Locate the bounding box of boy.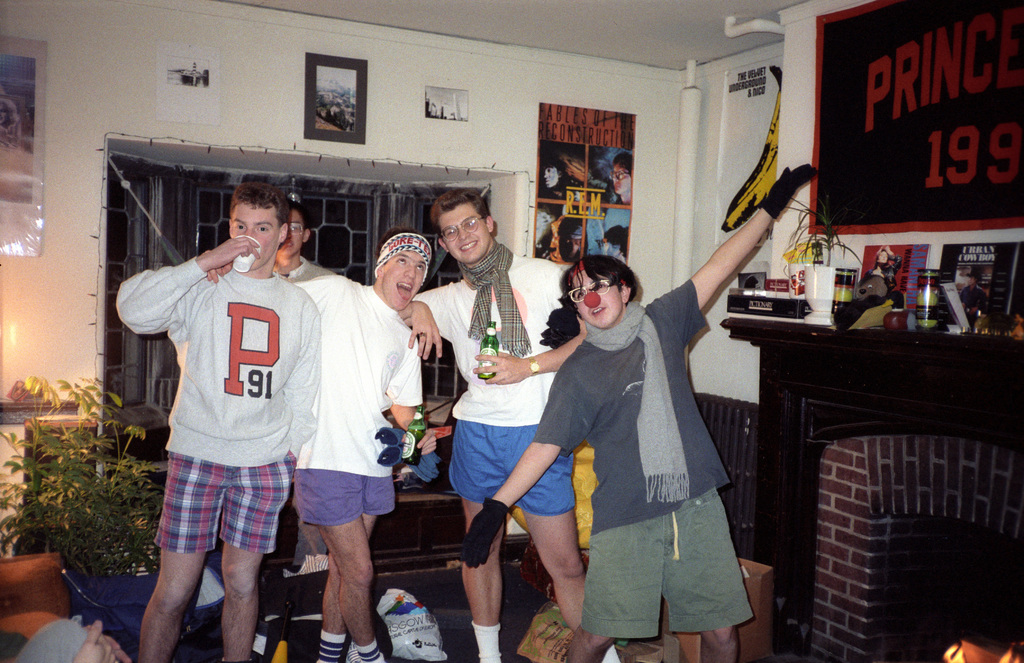
Bounding box: [291,224,426,660].
